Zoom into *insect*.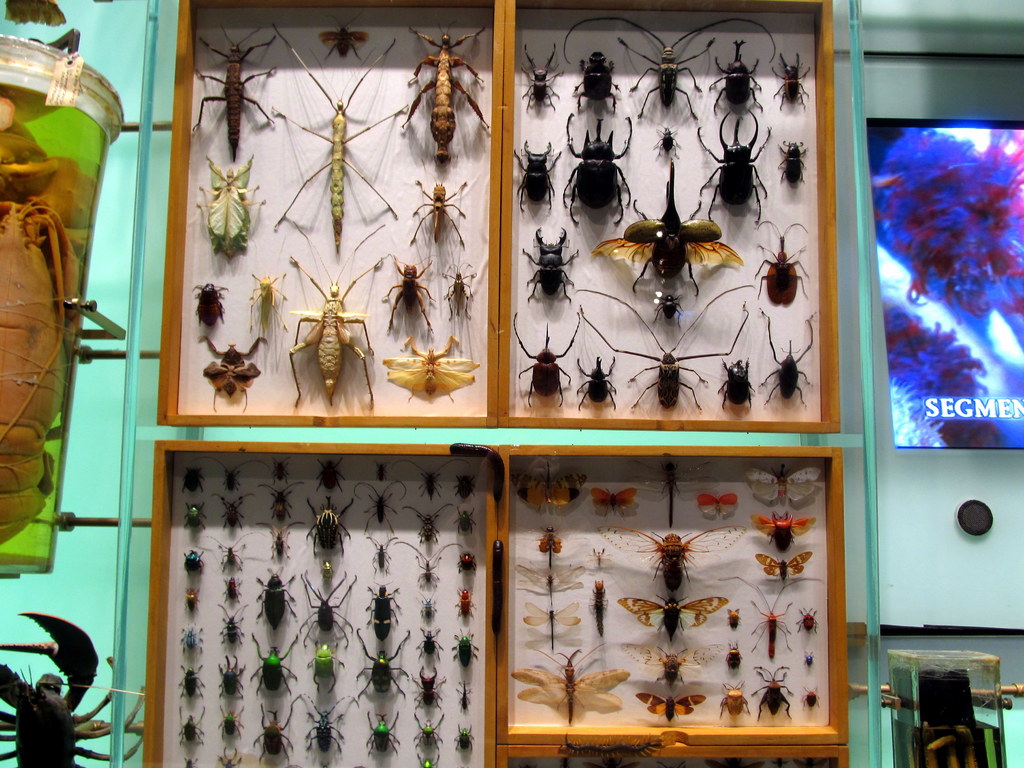
Zoom target: [521,41,563,114].
